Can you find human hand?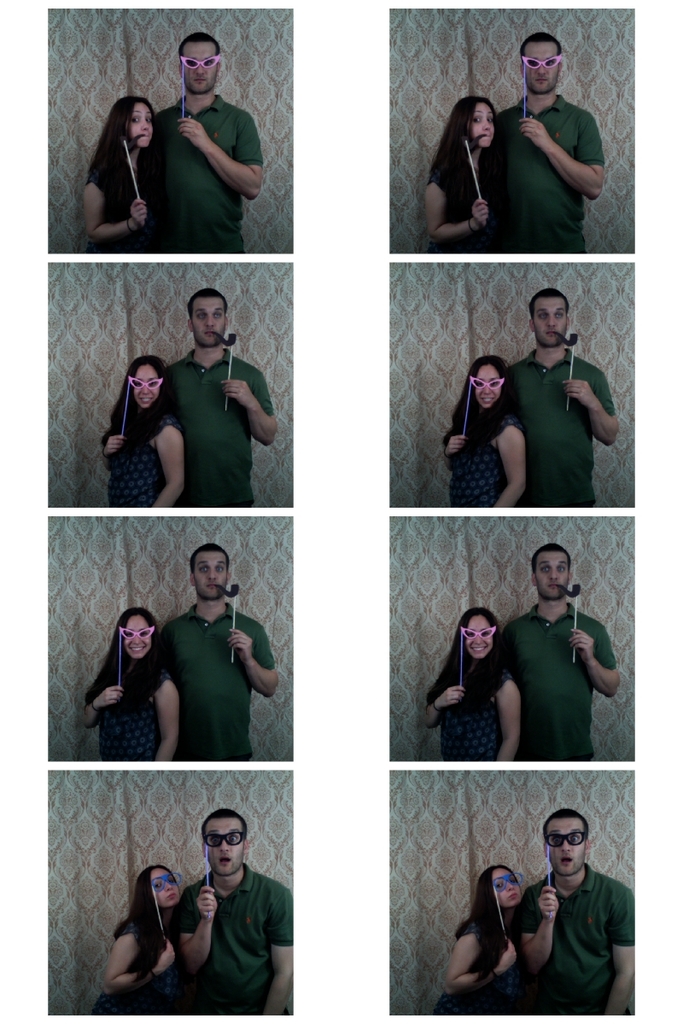
Yes, bounding box: locate(491, 939, 519, 977).
